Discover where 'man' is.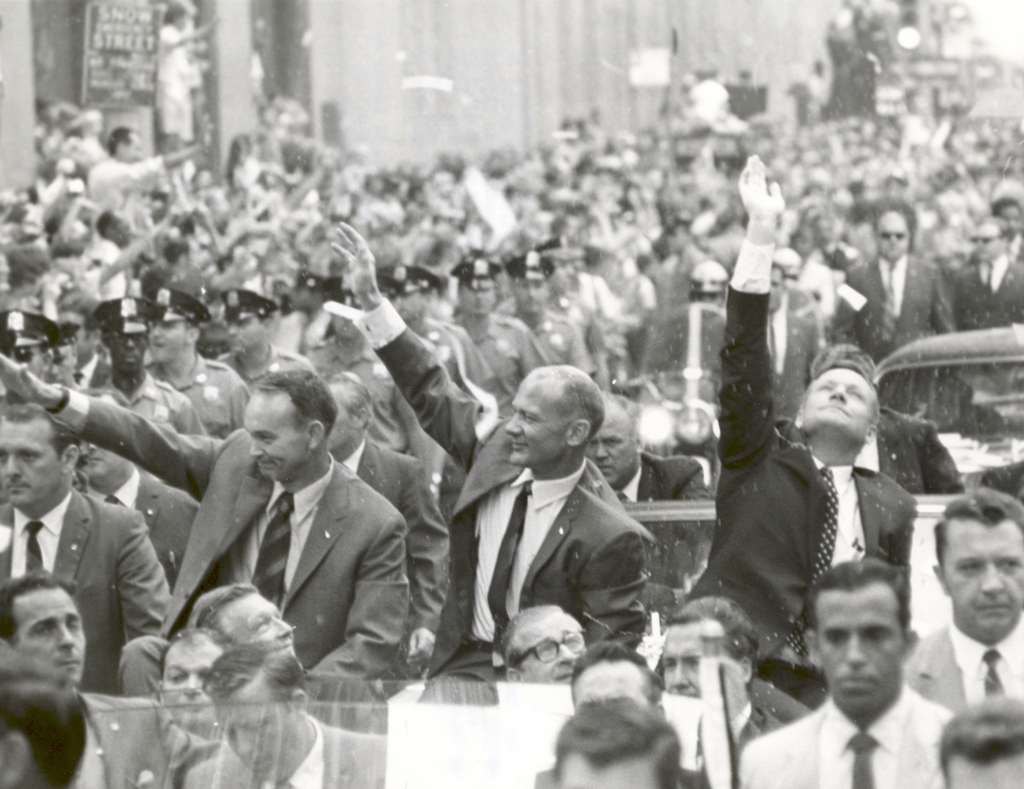
Discovered at BBox(81, 294, 203, 439).
